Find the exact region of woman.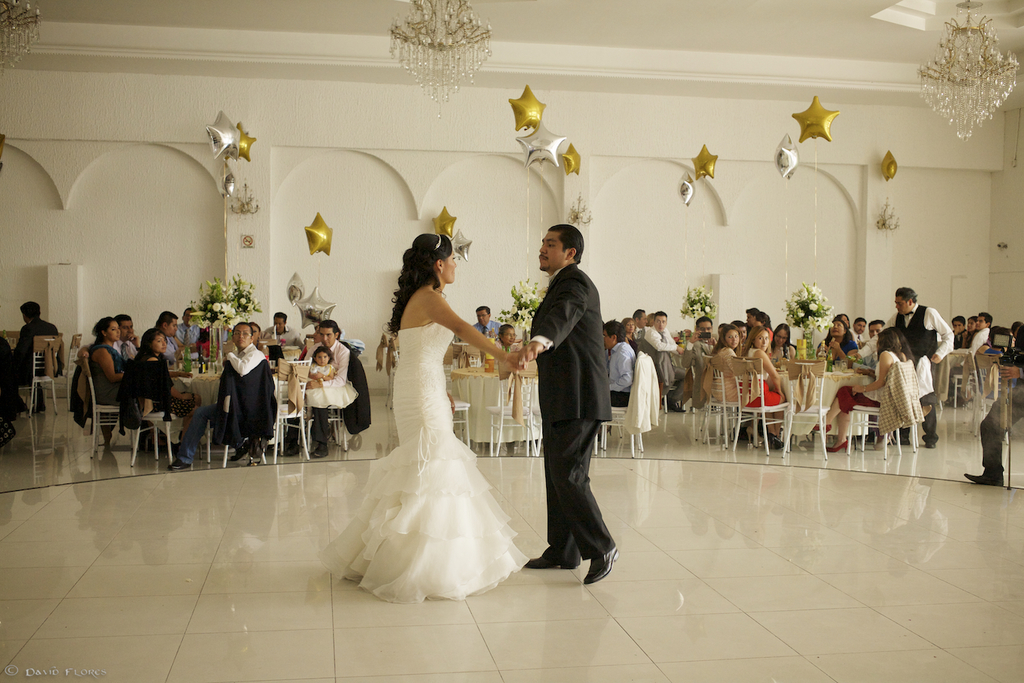
Exact region: 711:323:762:446.
